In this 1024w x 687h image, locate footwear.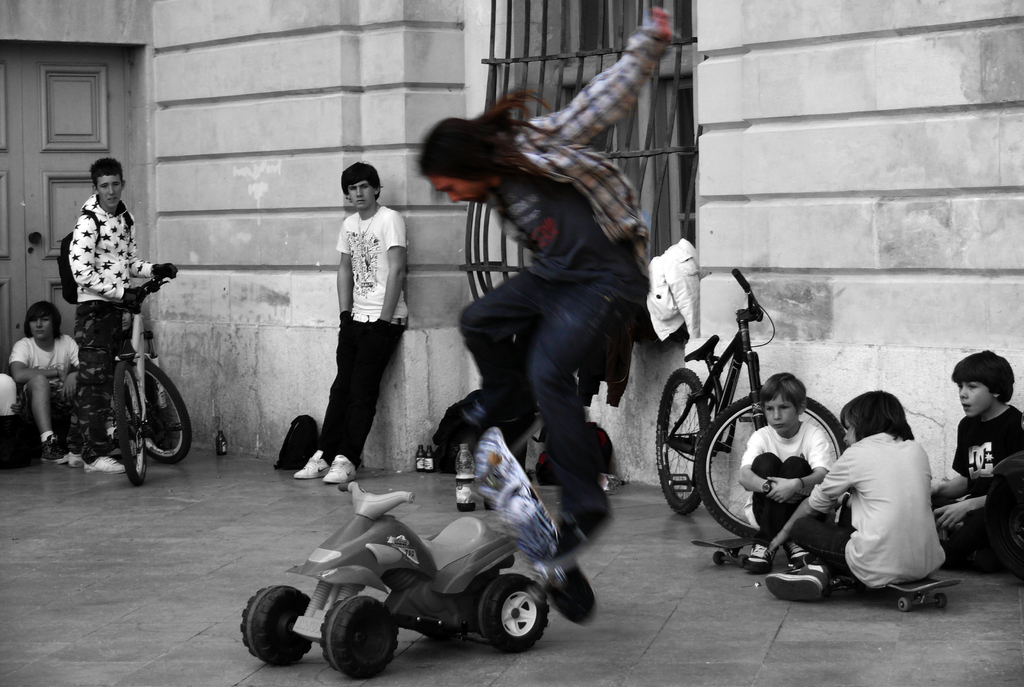
Bounding box: 66/453/83/464.
